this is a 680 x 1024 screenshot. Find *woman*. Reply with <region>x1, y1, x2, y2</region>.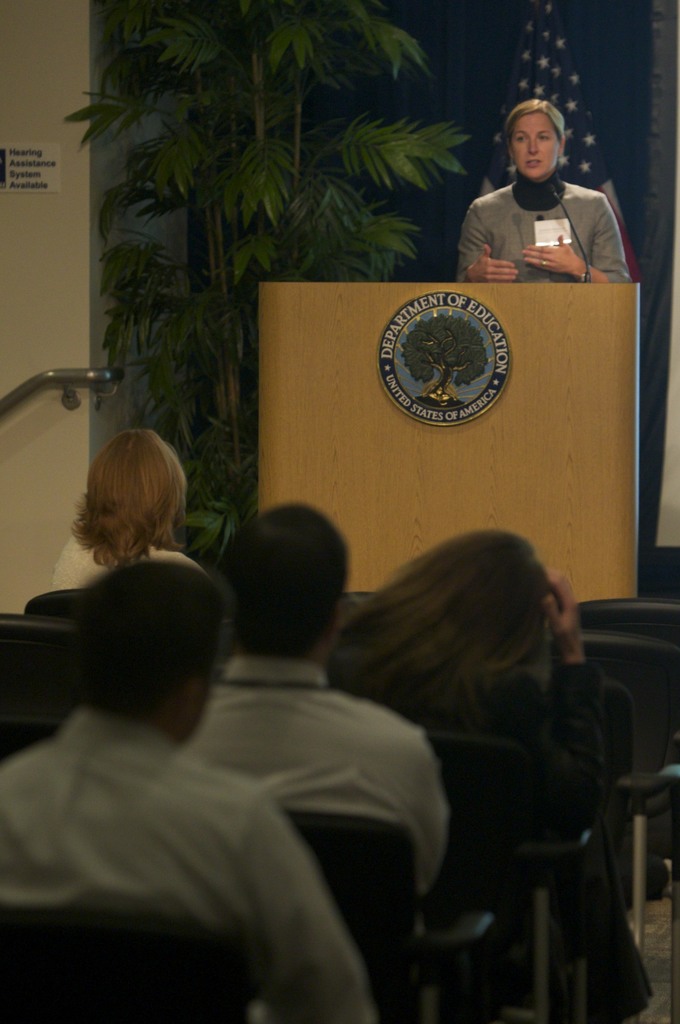
<region>42, 426, 224, 600</region>.
